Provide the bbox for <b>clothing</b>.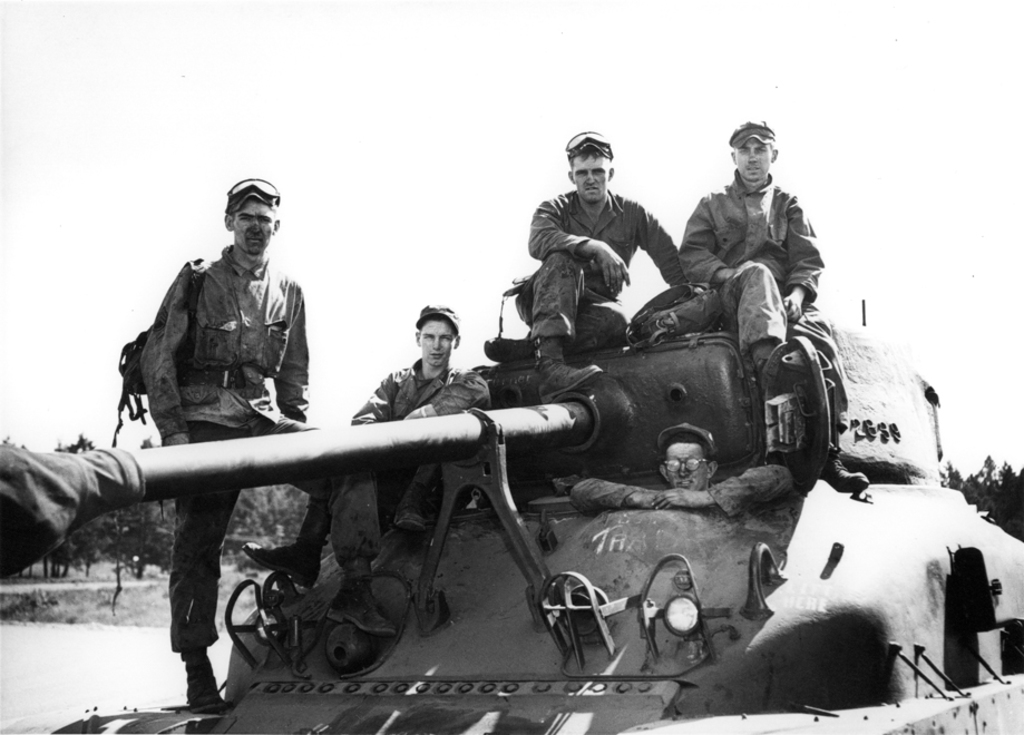
<bbox>314, 362, 499, 517</bbox>.
